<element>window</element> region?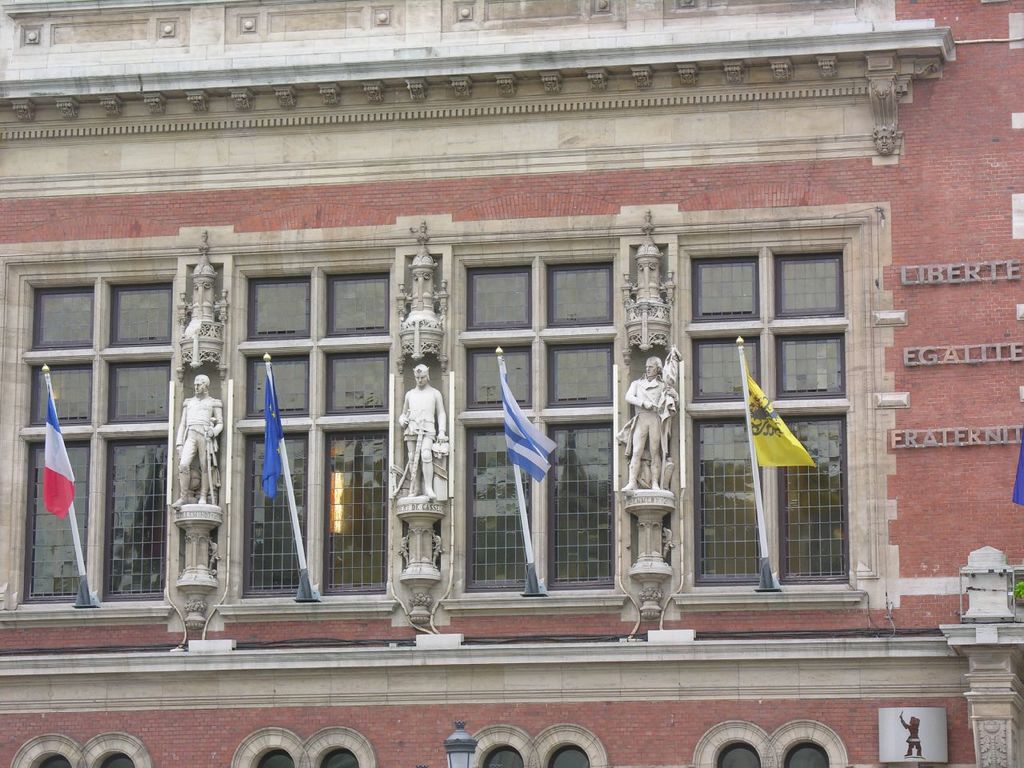
[left=19, top=293, right=173, bottom=601]
